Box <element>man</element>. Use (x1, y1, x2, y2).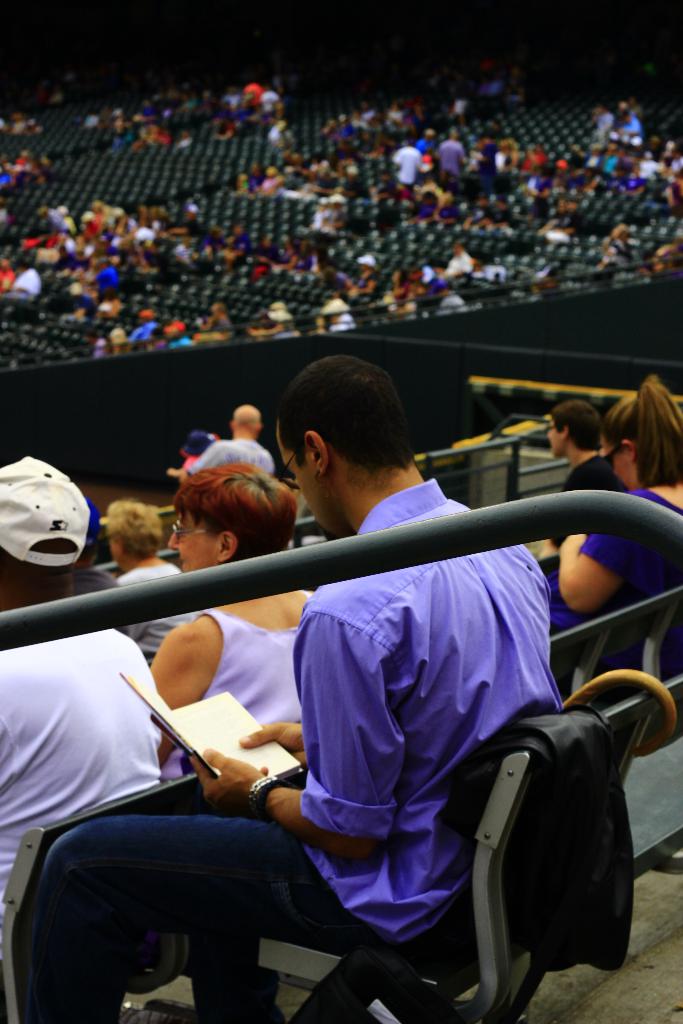
(26, 360, 564, 1023).
